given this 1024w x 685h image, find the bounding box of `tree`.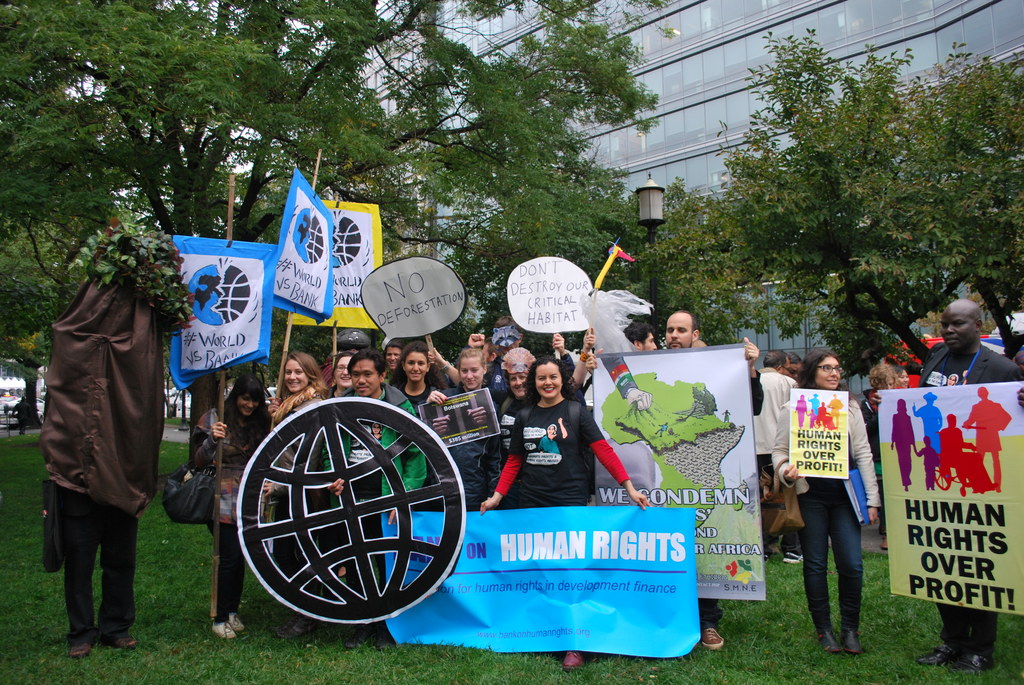
<box>724,29,1023,361</box>.
